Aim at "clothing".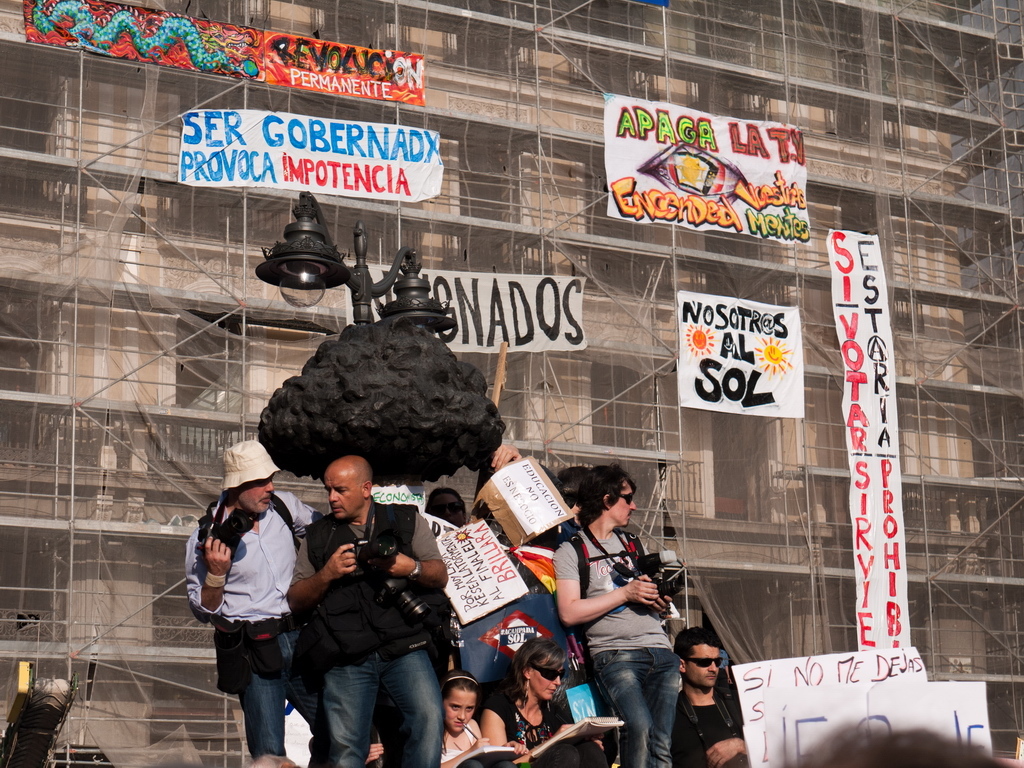
Aimed at left=551, top=529, right=682, bottom=767.
